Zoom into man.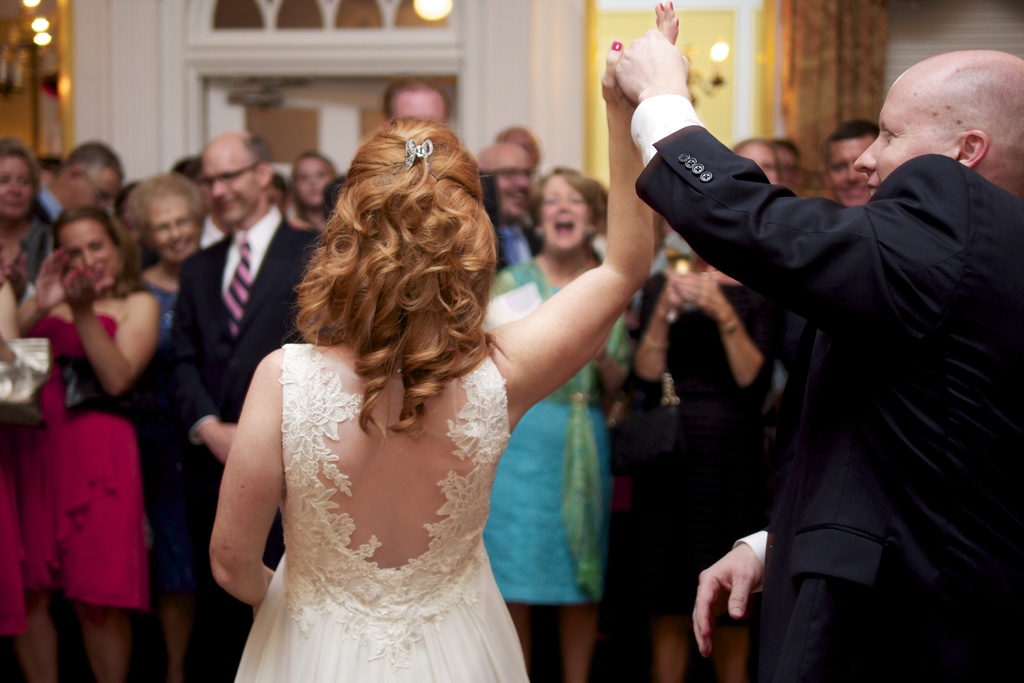
Zoom target: BBox(386, 74, 449, 126).
